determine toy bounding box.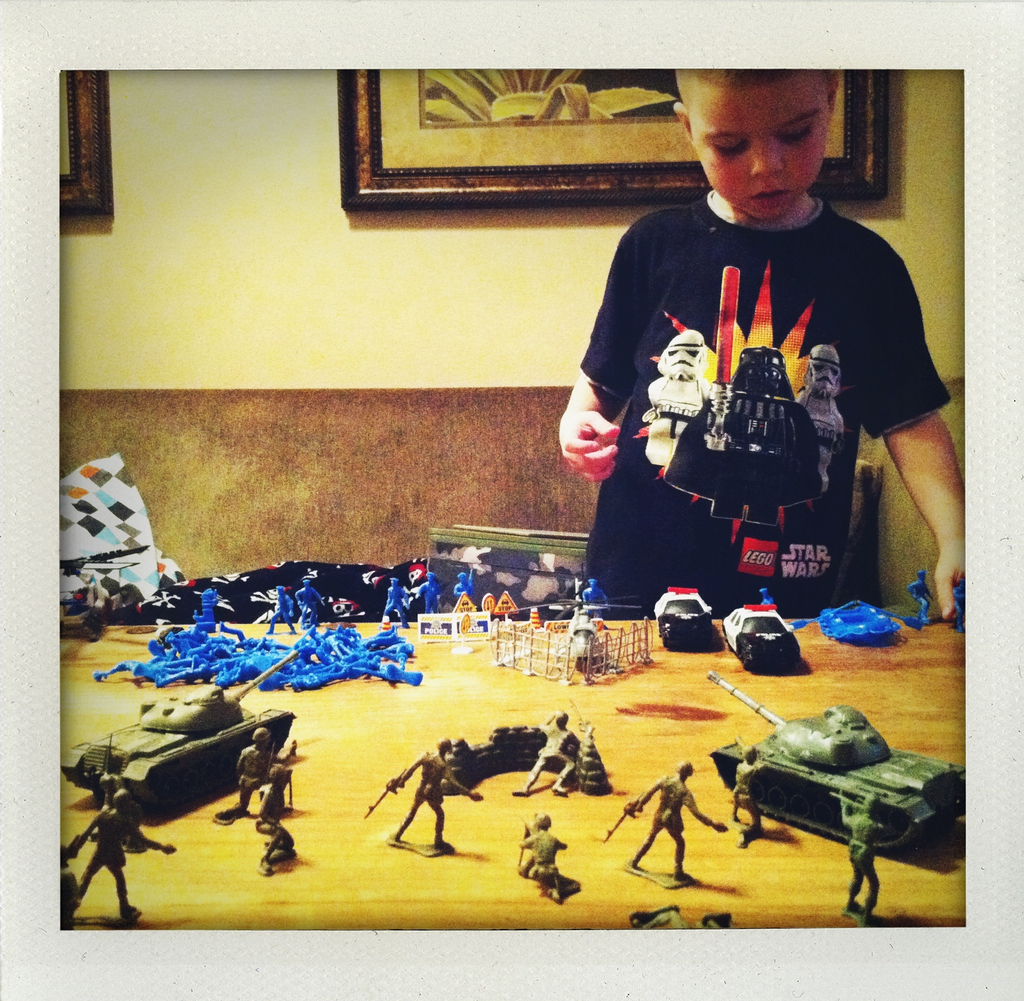
Determined: 54 651 301 815.
